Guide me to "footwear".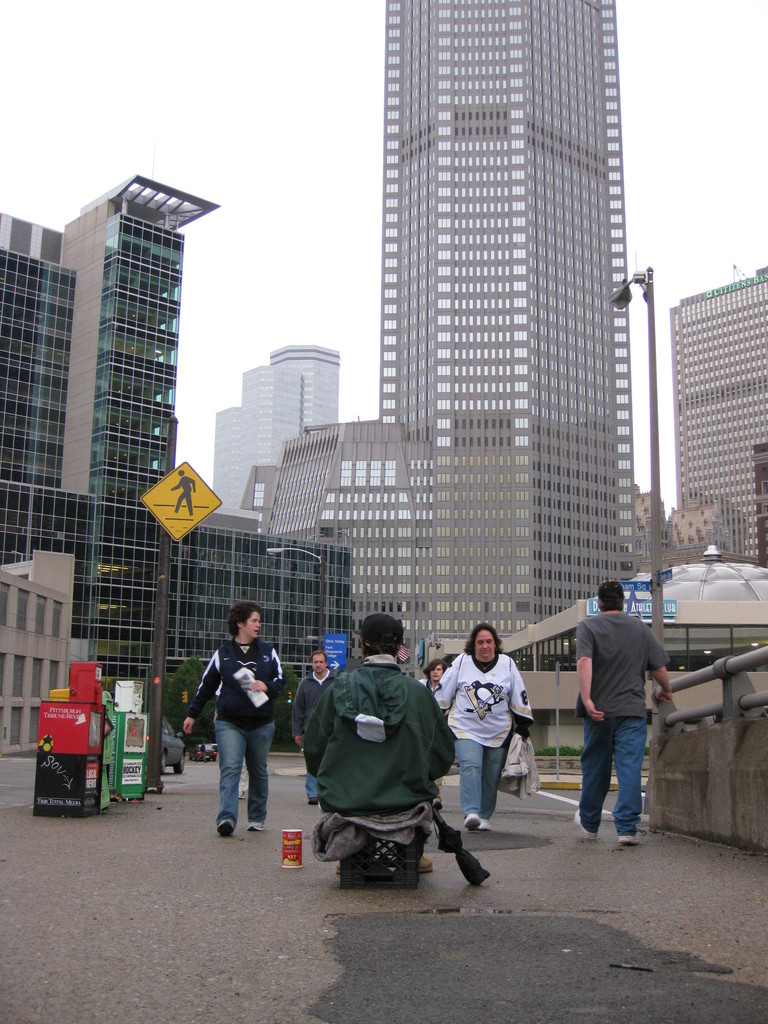
Guidance: [573, 813, 602, 843].
